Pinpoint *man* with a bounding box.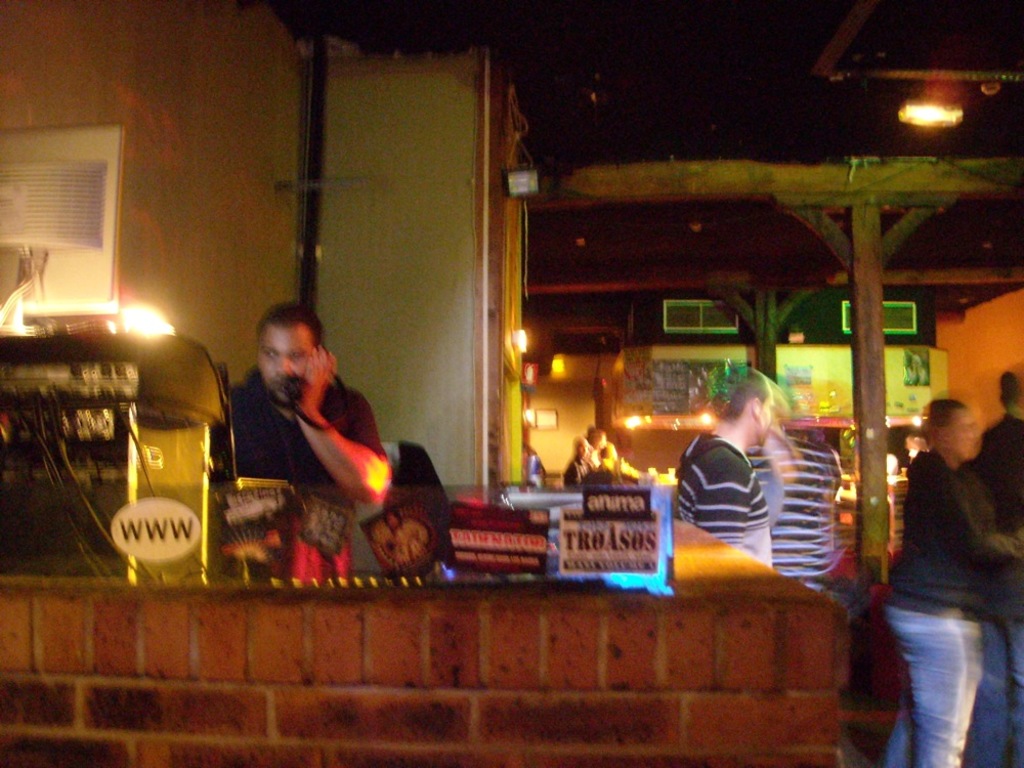
box=[197, 306, 407, 517].
